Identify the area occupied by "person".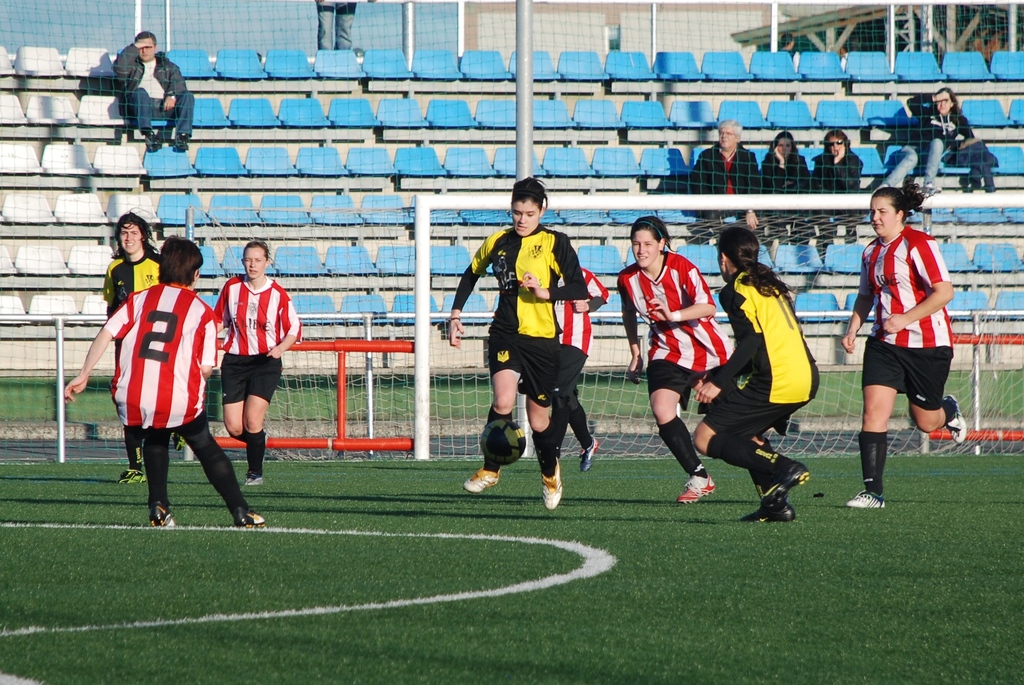
Area: 694, 220, 822, 524.
